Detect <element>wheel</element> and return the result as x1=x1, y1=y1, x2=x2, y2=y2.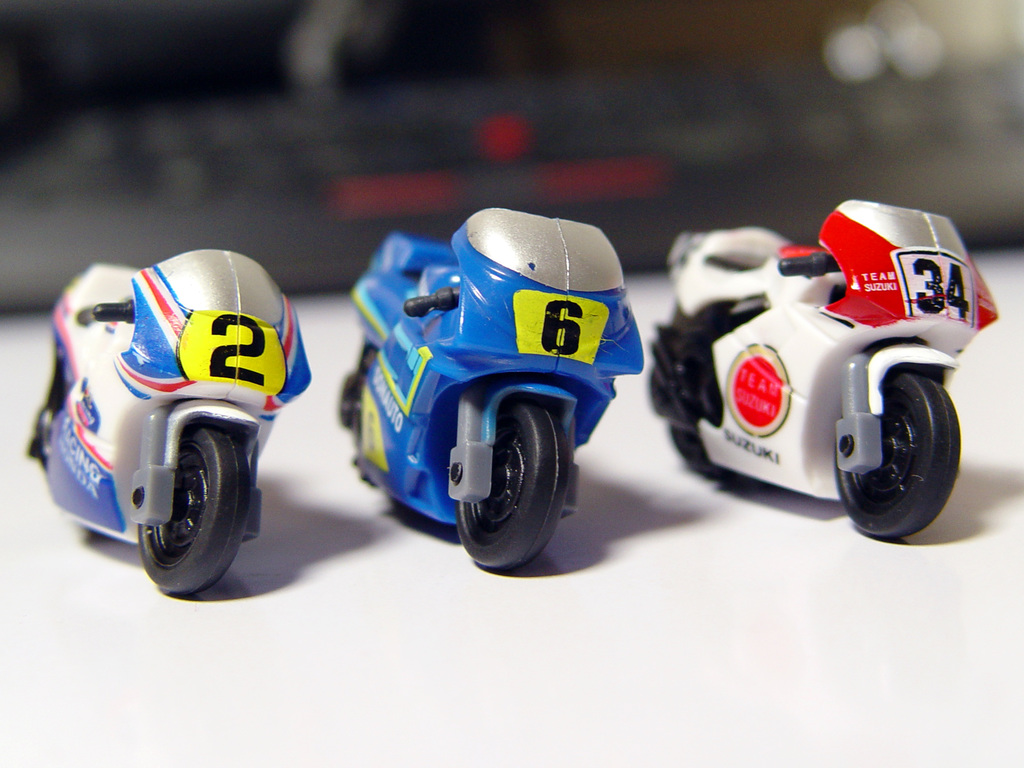
x1=456, y1=399, x2=571, y2=567.
